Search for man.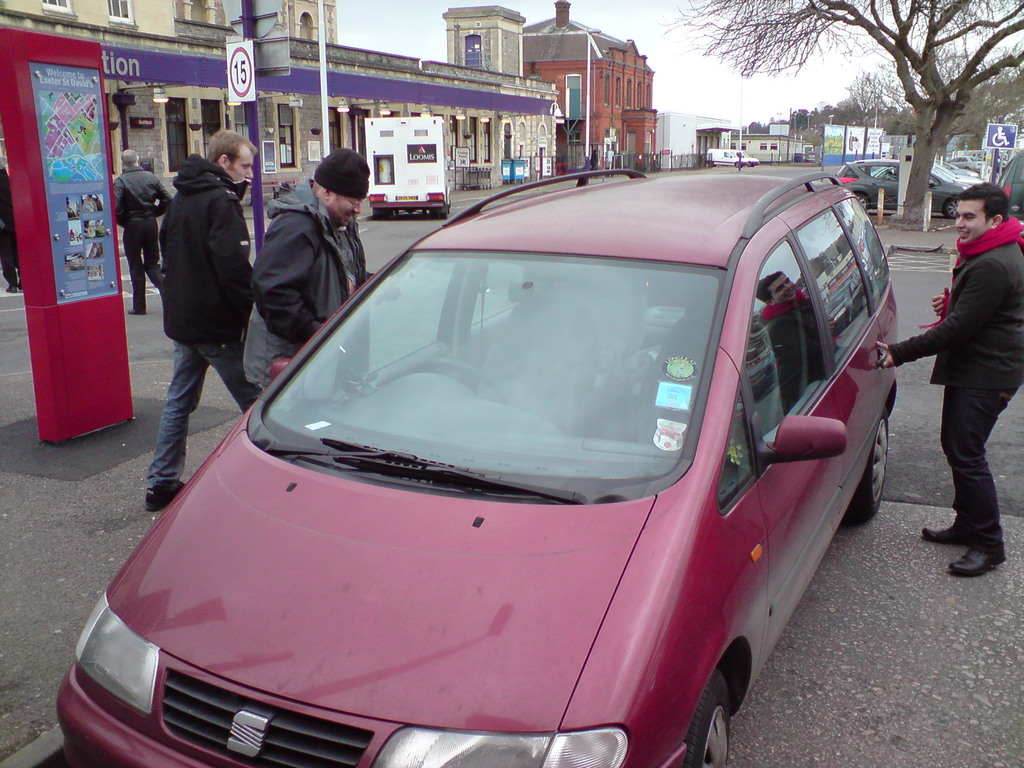
Found at select_region(113, 148, 174, 319).
